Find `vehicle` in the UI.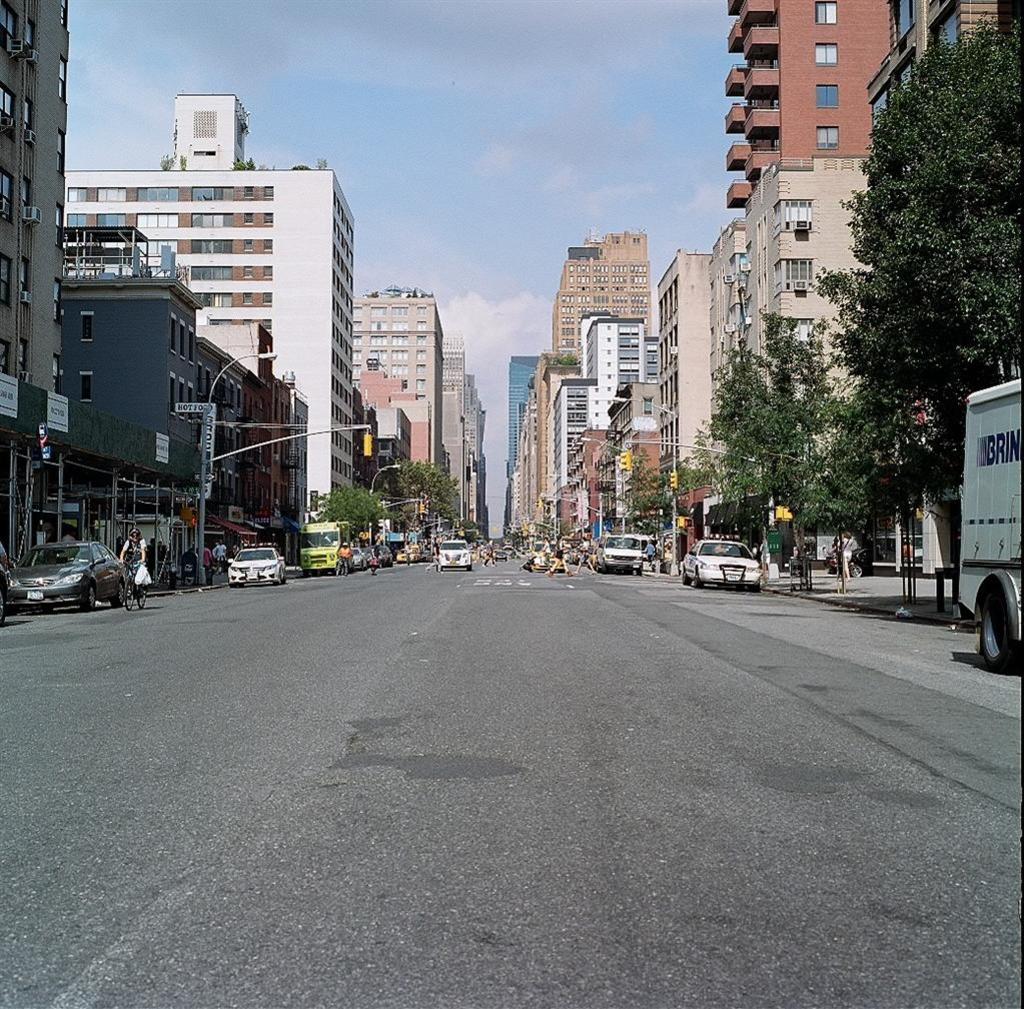
UI element at detection(596, 529, 645, 573).
